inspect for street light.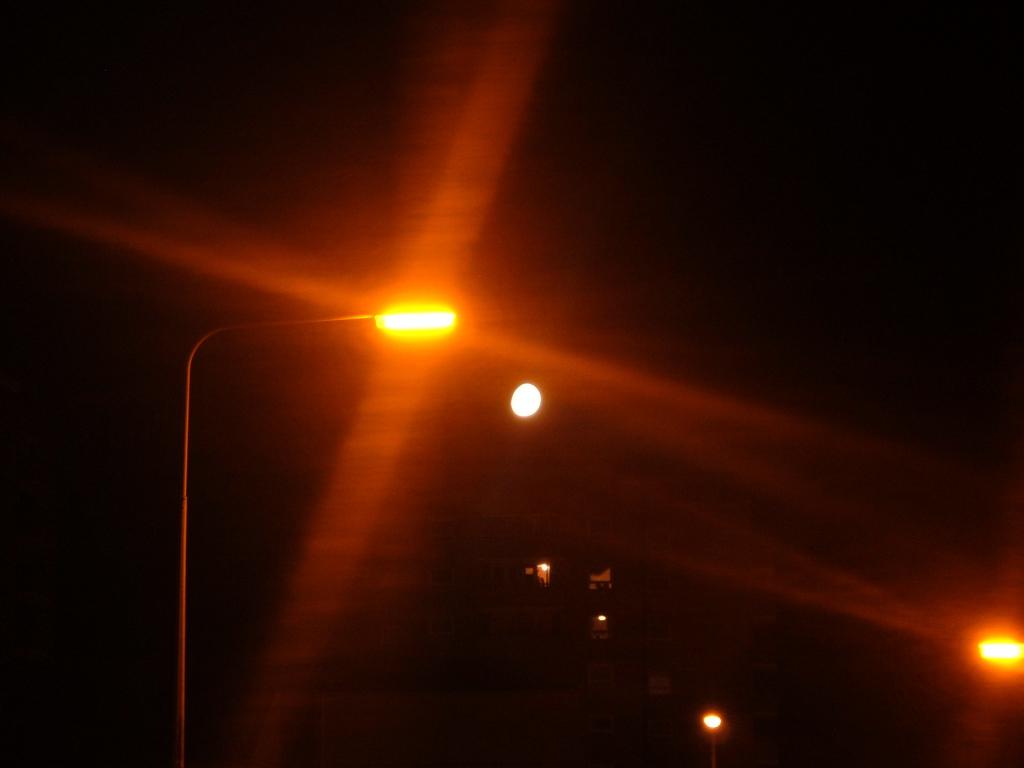
Inspection: (x1=144, y1=266, x2=557, y2=736).
